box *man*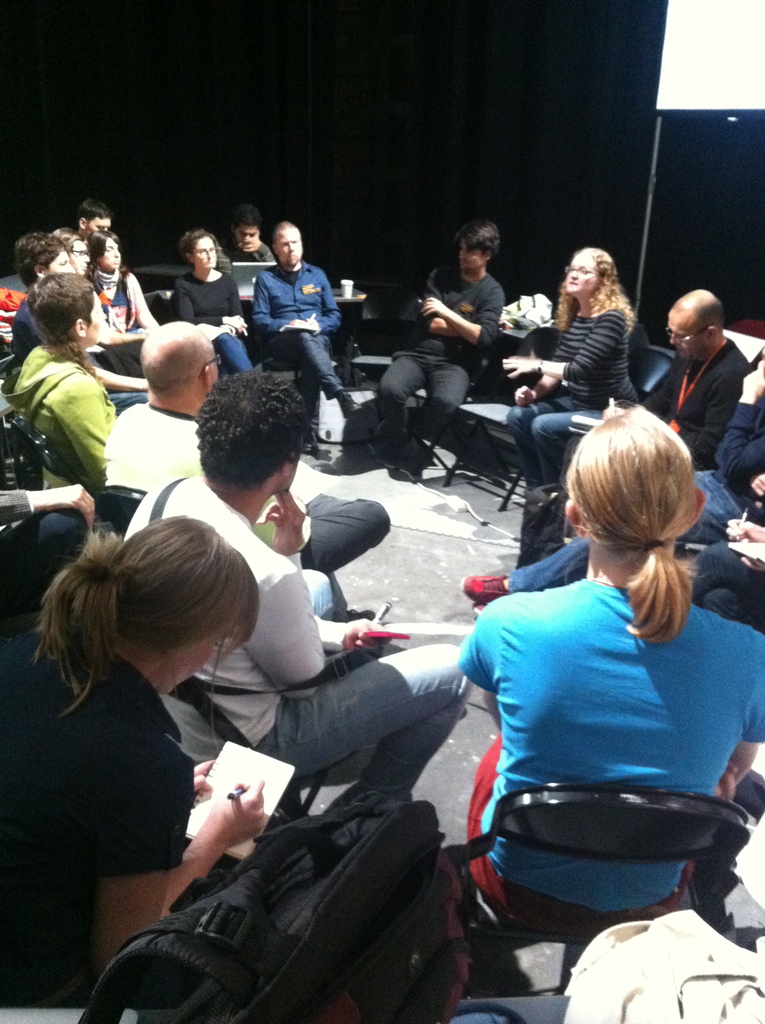
[82, 330, 405, 596]
